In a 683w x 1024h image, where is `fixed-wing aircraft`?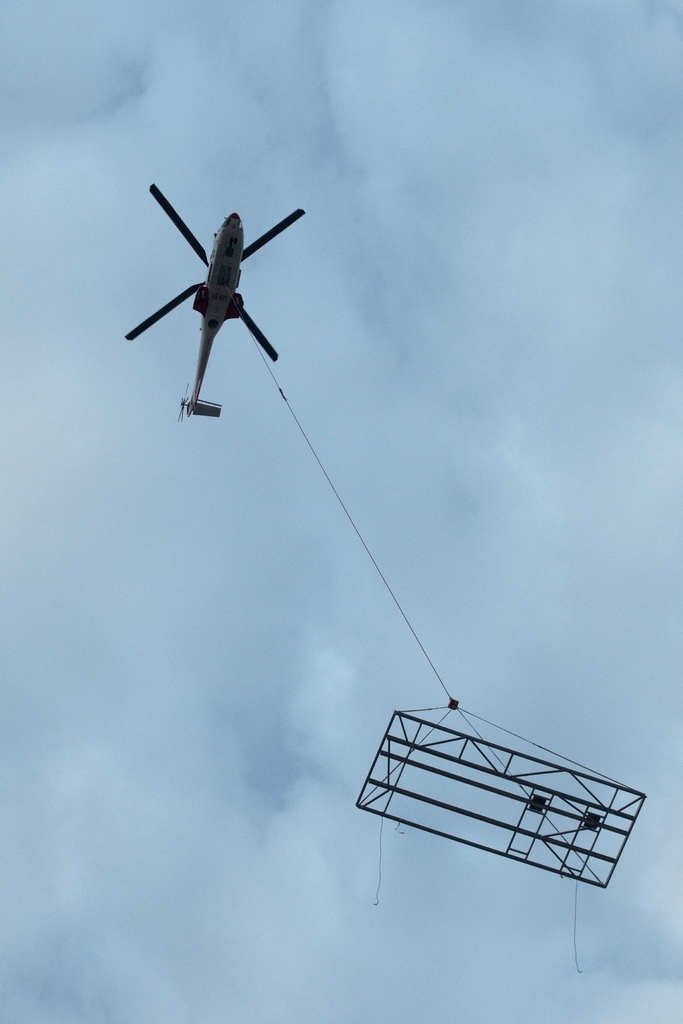
Rect(124, 185, 305, 423).
